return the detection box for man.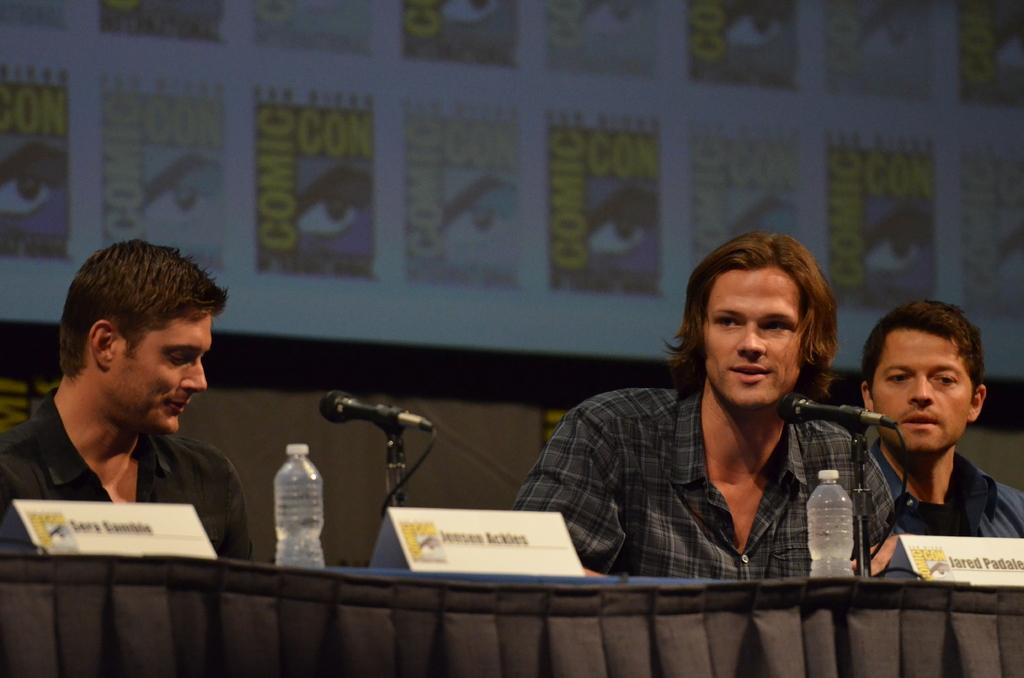
Rect(0, 256, 280, 585).
